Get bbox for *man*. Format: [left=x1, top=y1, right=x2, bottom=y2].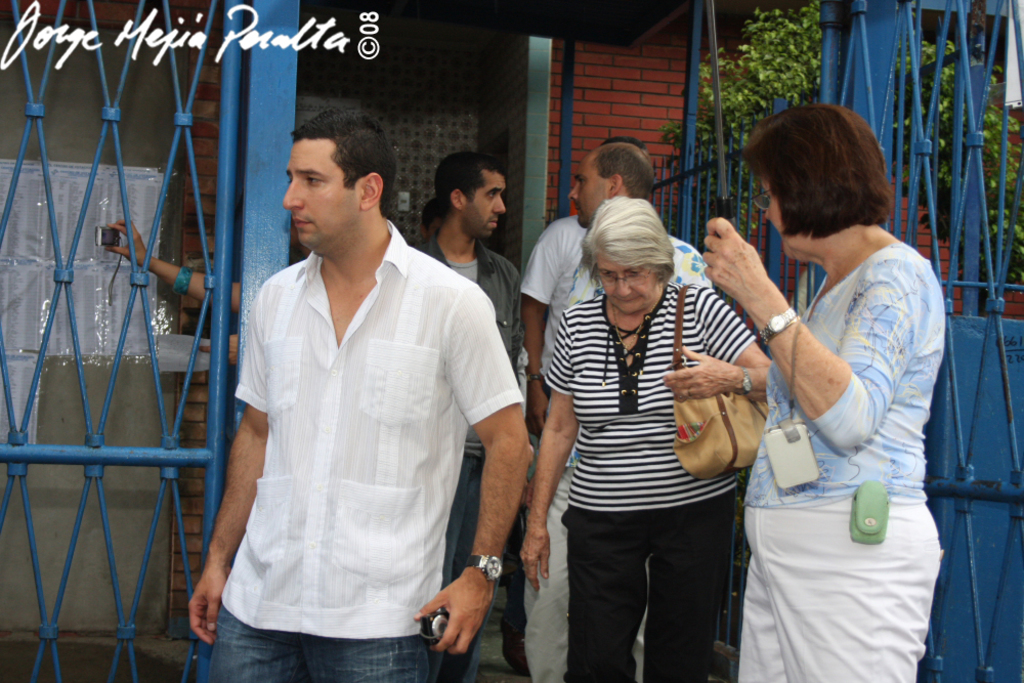
[left=514, top=138, right=649, bottom=436].
